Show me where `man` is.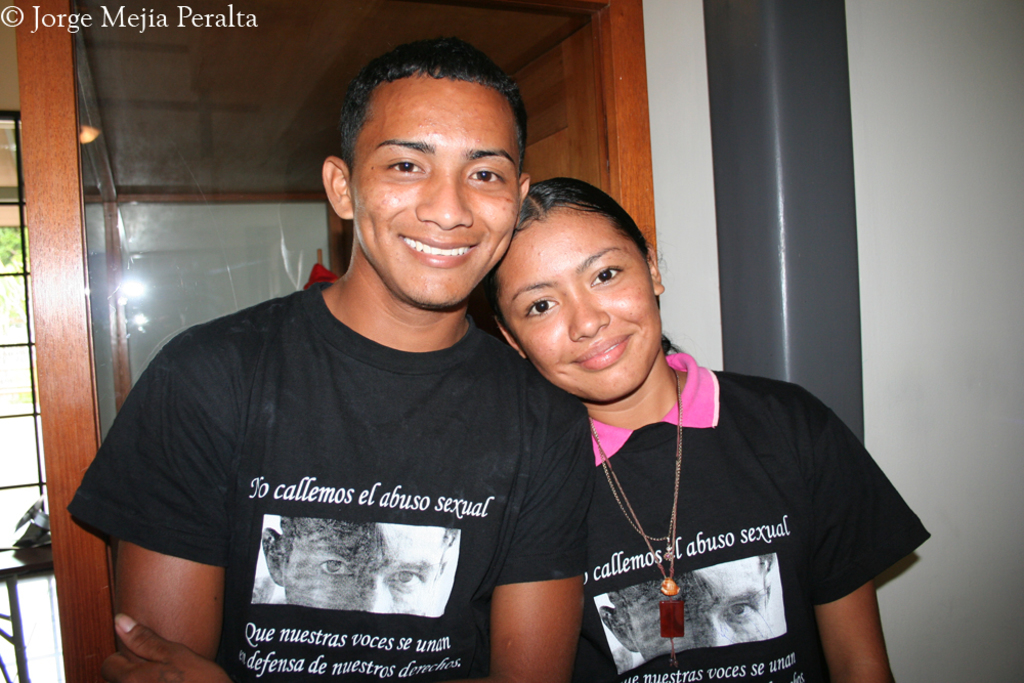
`man` is at {"x1": 63, "y1": 33, "x2": 596, "y2": 682}.
